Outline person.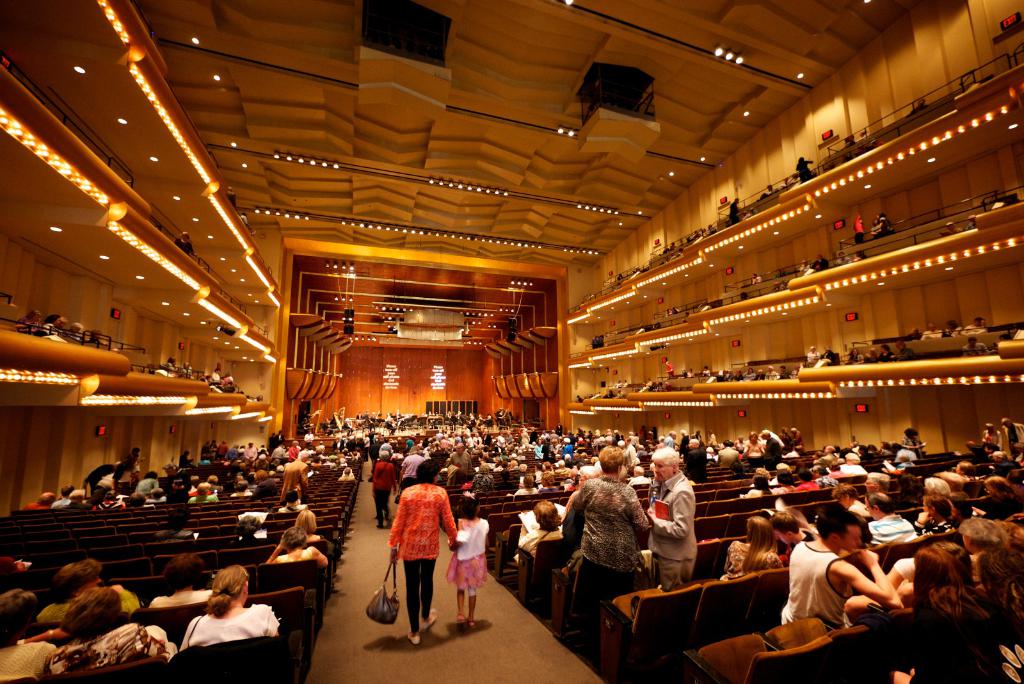
Outline: bbox=(180, 450, 196, 467).
